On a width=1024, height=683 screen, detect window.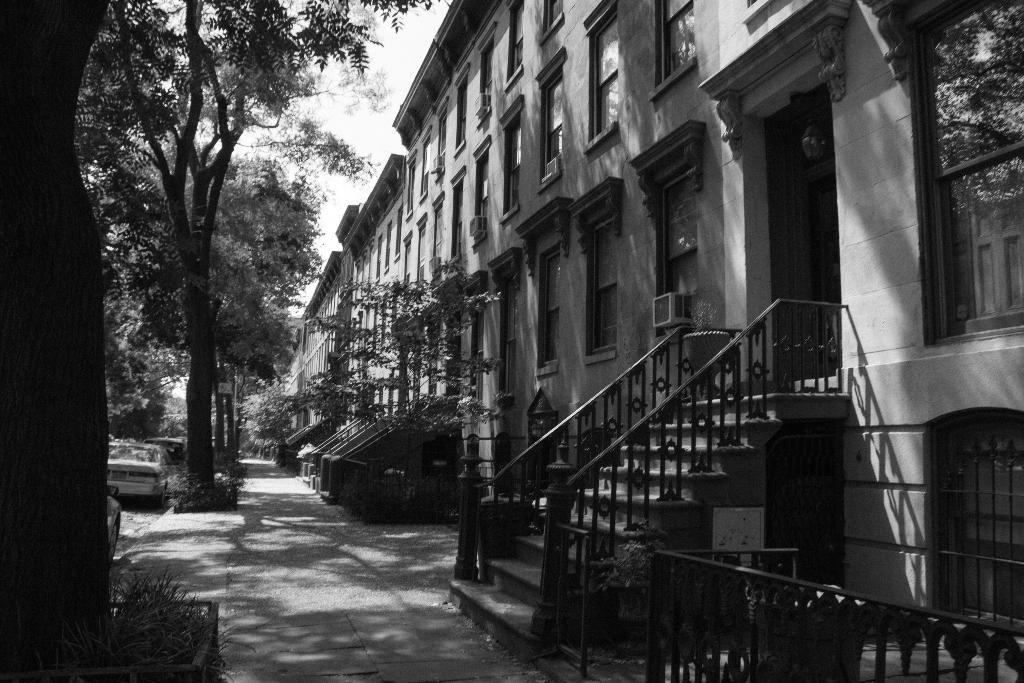
l=394, t=152, r=414, b=219.
